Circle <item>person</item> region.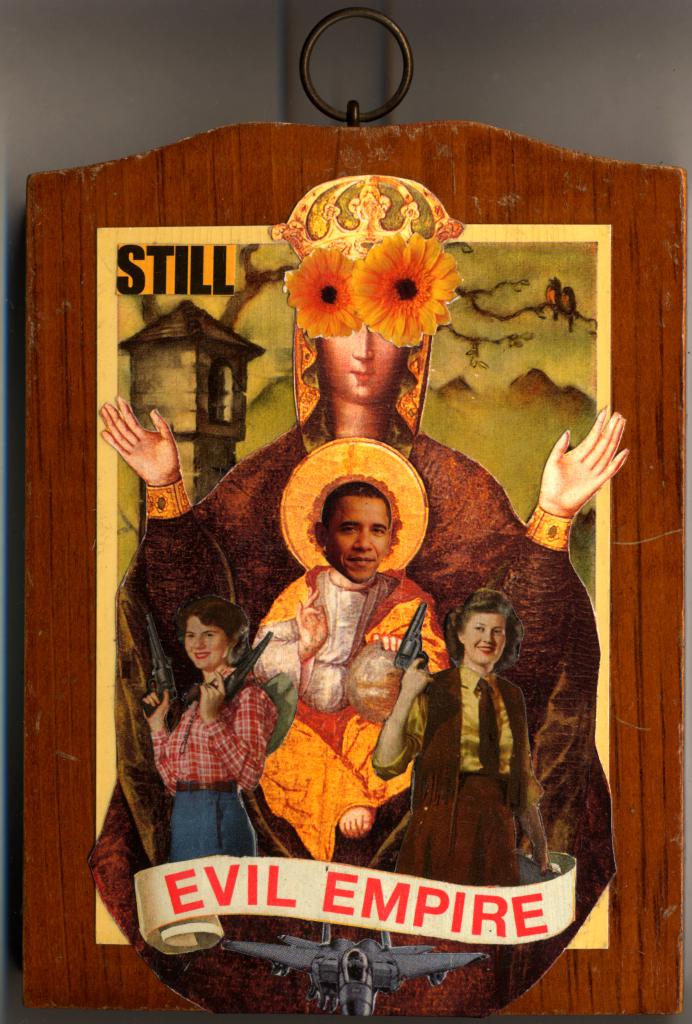
Region: <box>371,588,561,889</box>.
